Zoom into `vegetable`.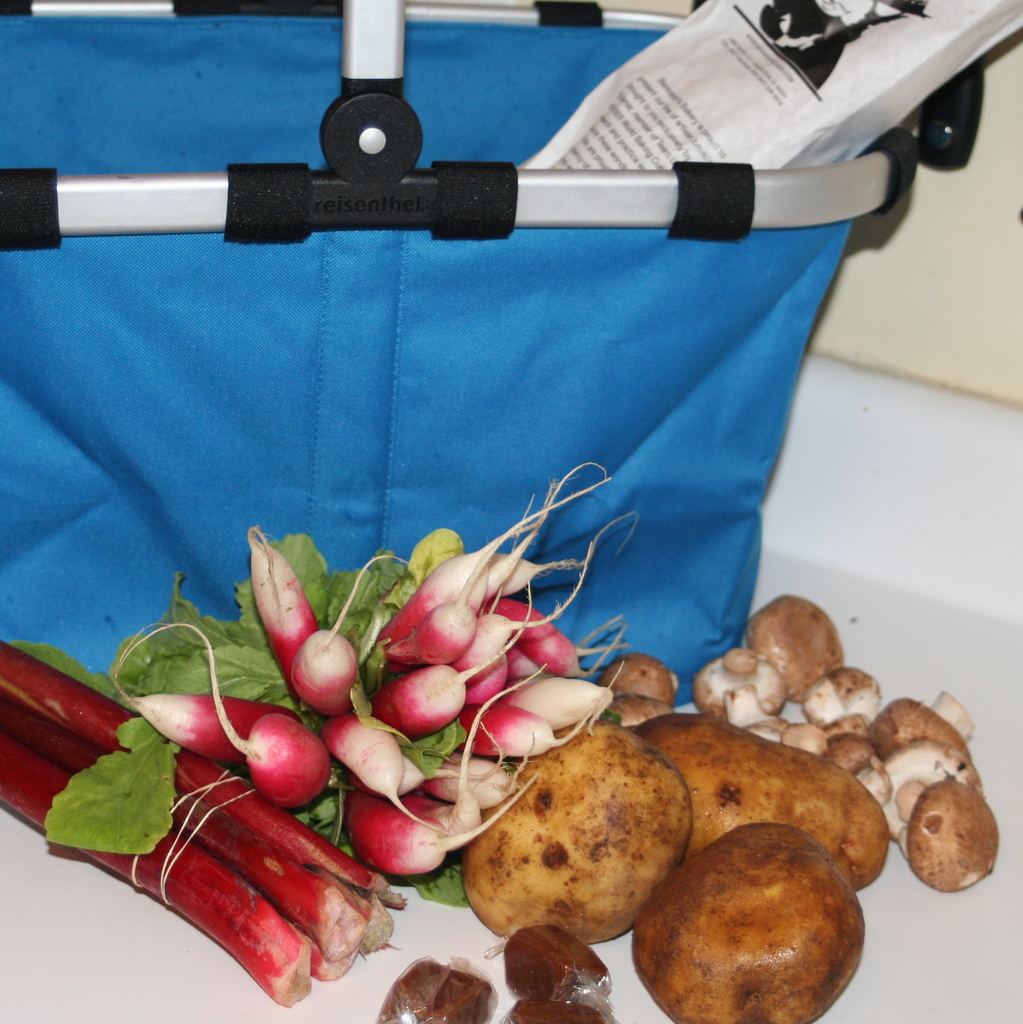
Zoom target: x1=635 y1=826 x2=865 y2=1023.
